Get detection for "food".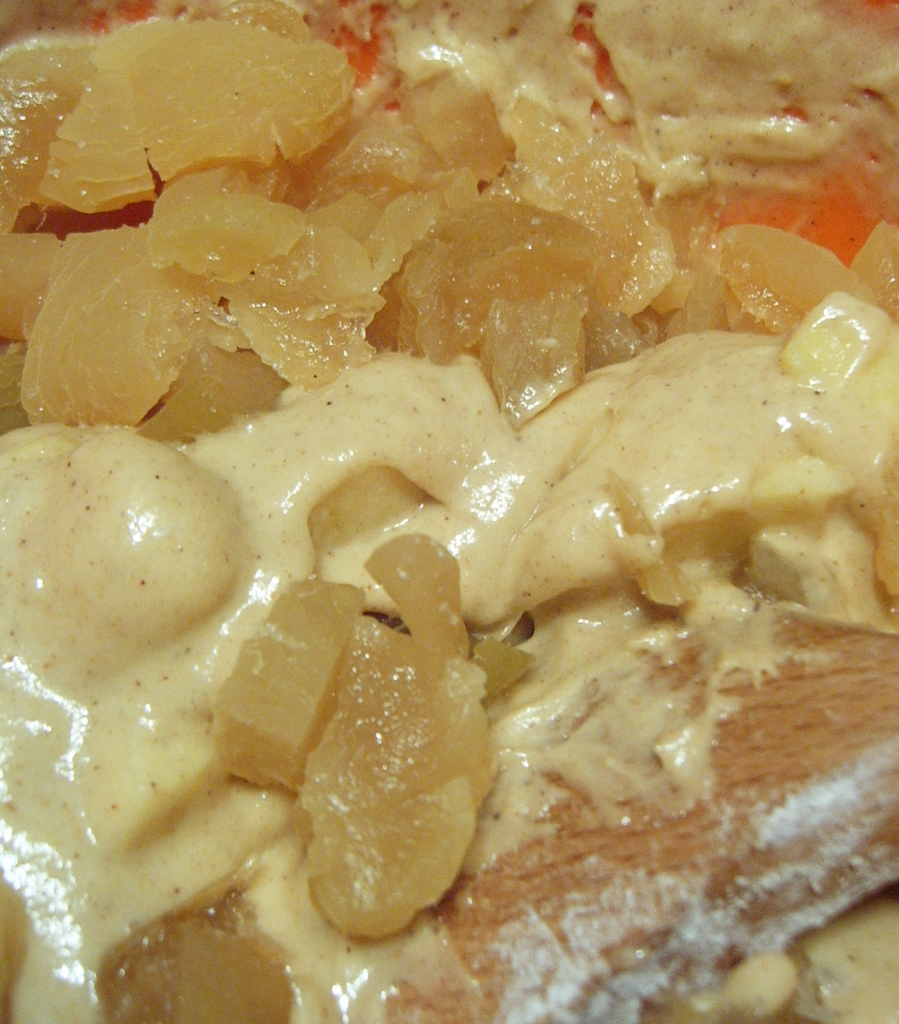
Detection: region(55, 1002, 898, 1023).
